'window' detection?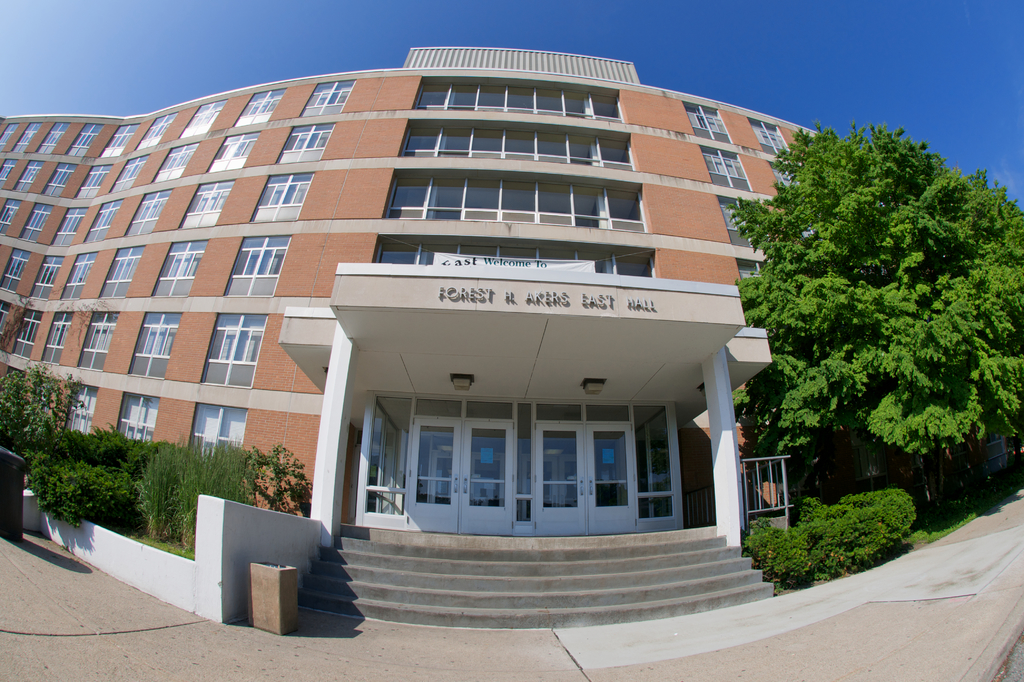
(399, 119, 636, 173)
